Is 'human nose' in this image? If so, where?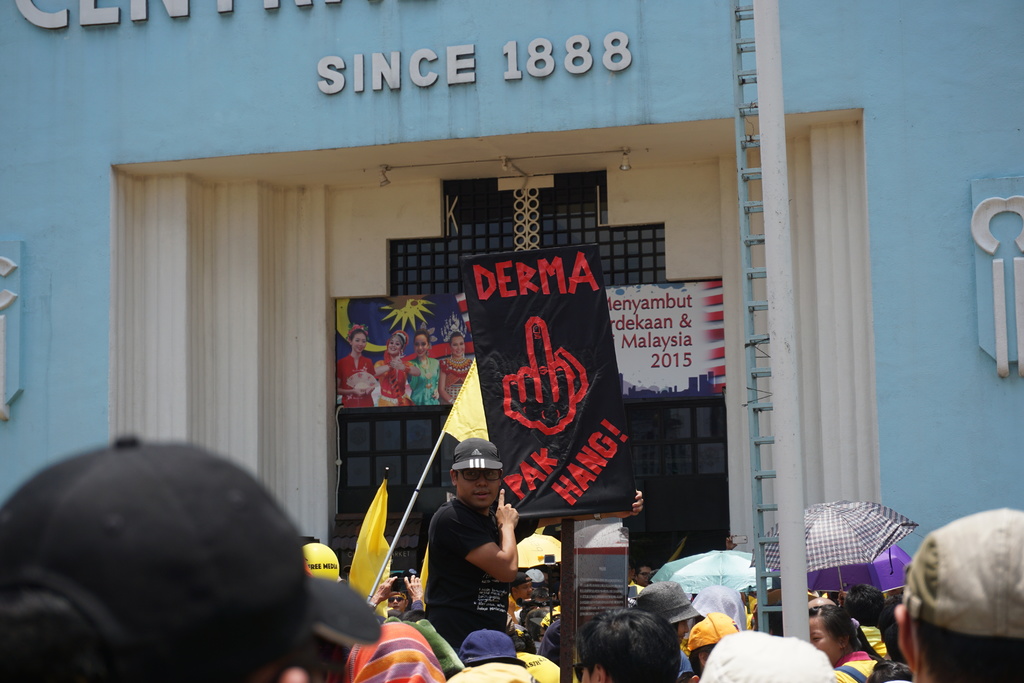
Yes, at [457,345,460,348].
